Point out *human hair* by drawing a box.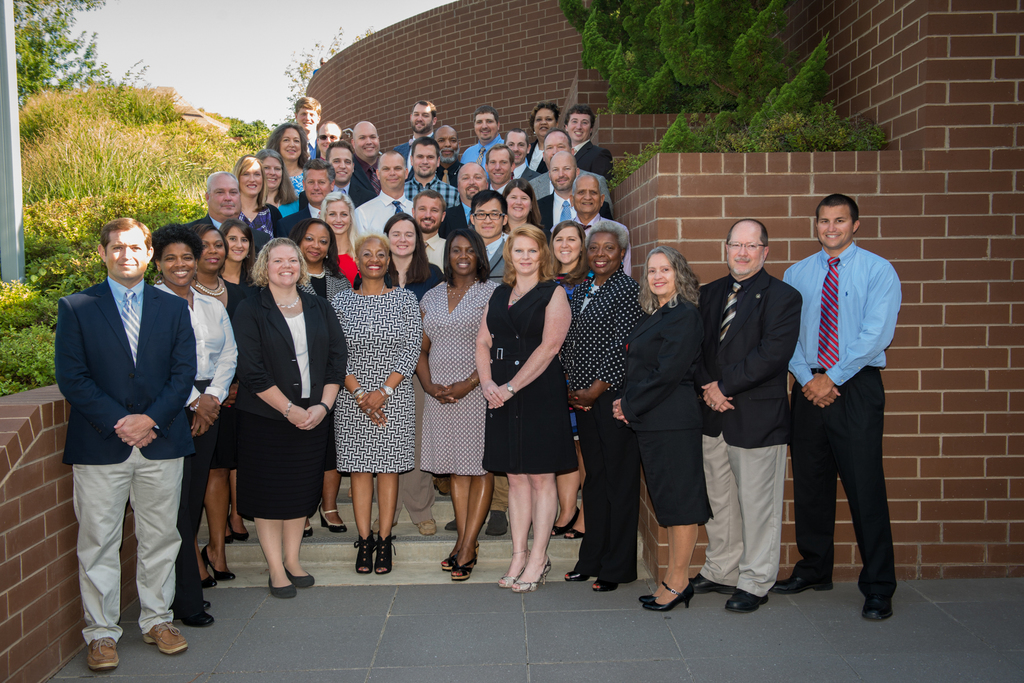
(354, 232, 390, 253).
